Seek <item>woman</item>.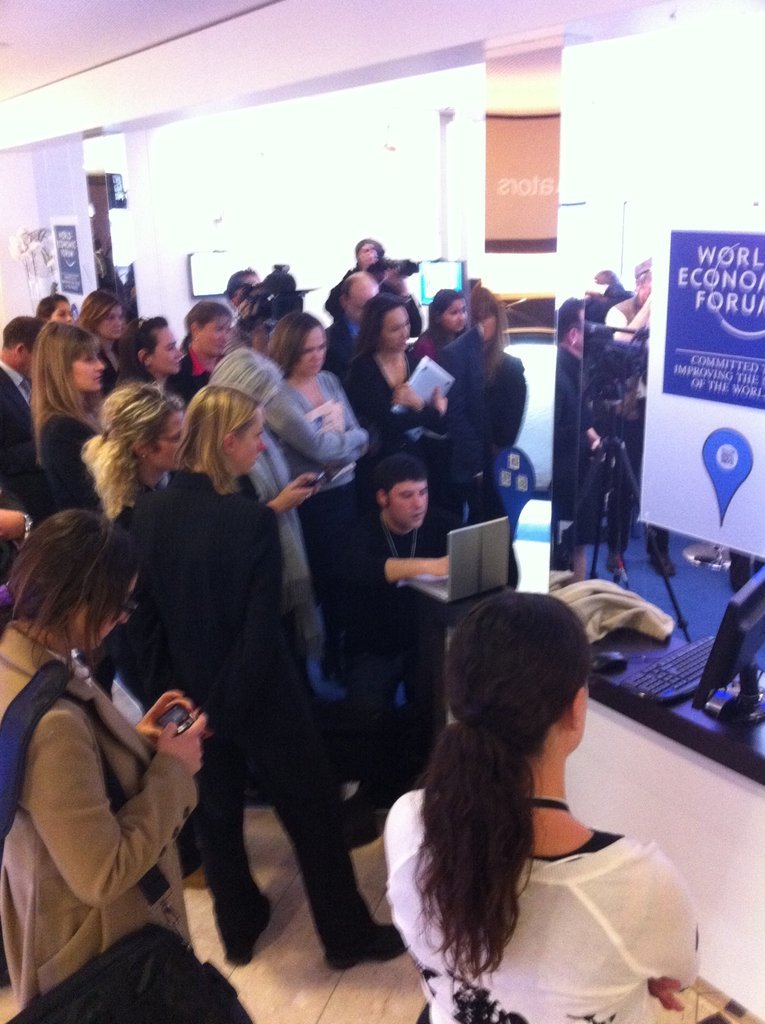
box(42, 317, 141, 700).
